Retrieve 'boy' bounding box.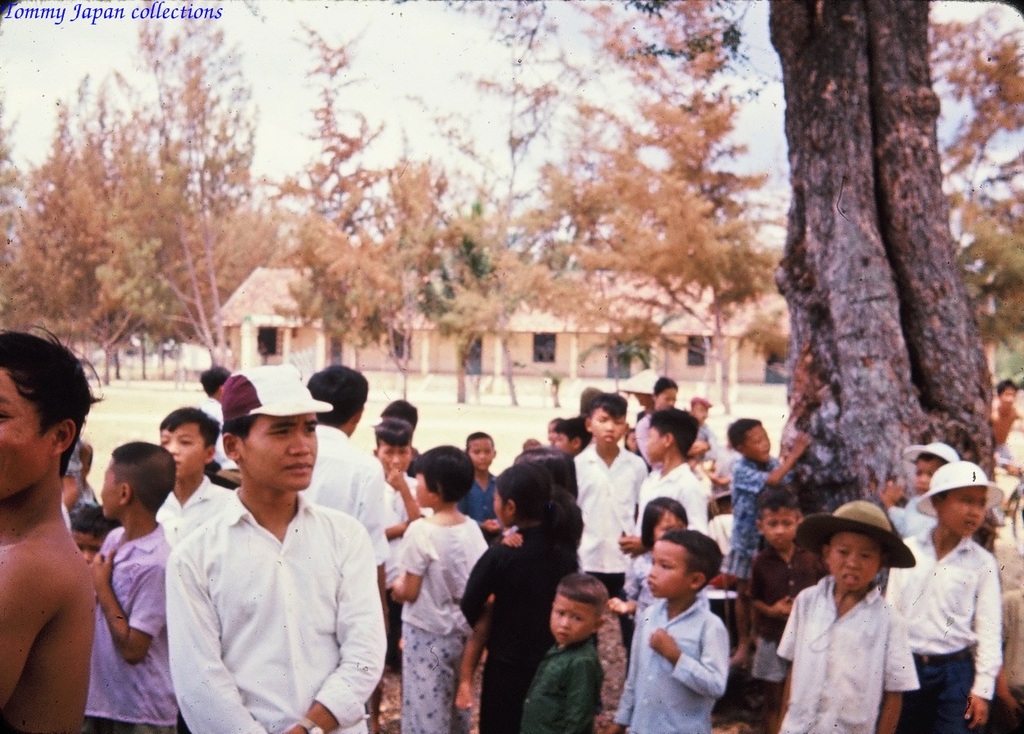
Bounding box: <bbox>774, 498, 936, 733</bbox>.
